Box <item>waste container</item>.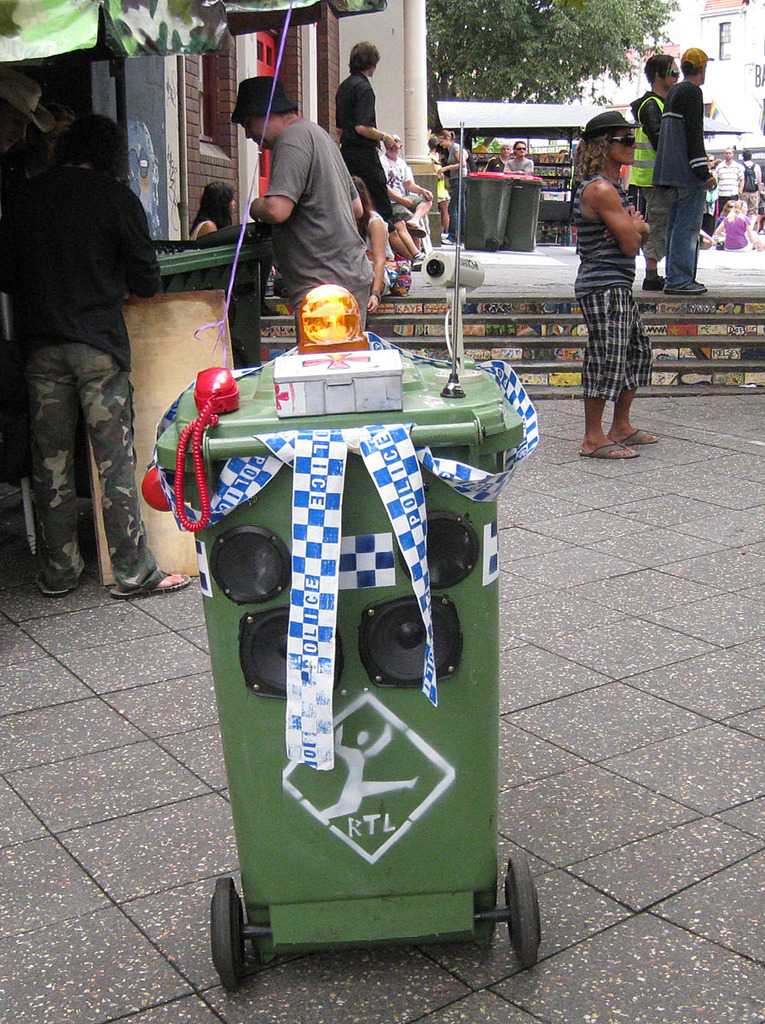
x1=177, y1=358, x2=509, y2=1005.
